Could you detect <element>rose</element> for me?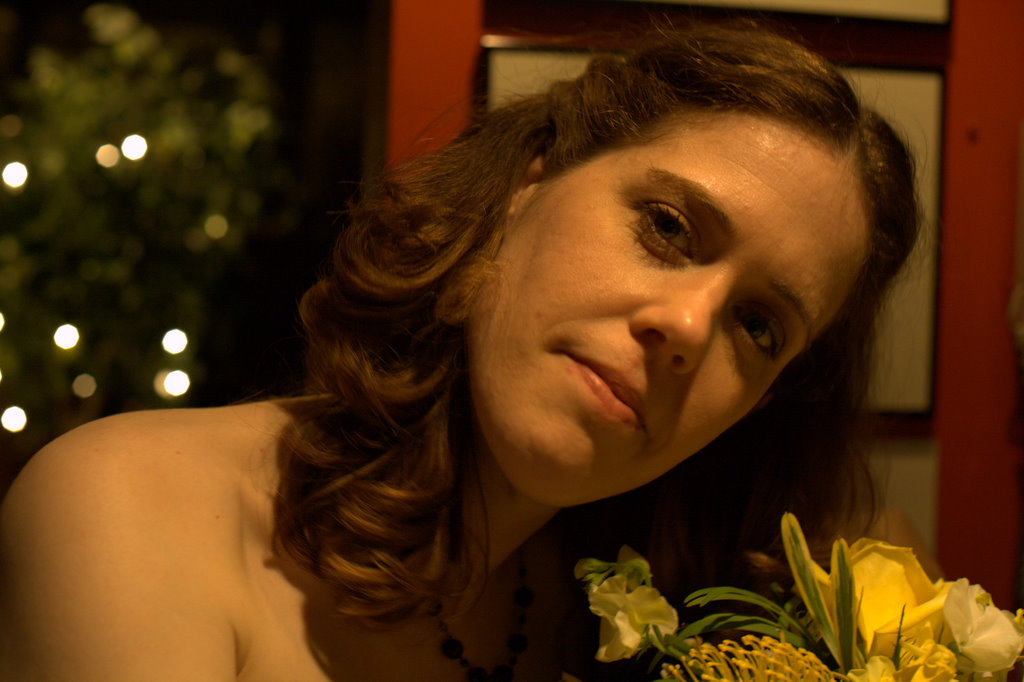
Detection result: x1=813 y1=531 x2=953 y2=668.
